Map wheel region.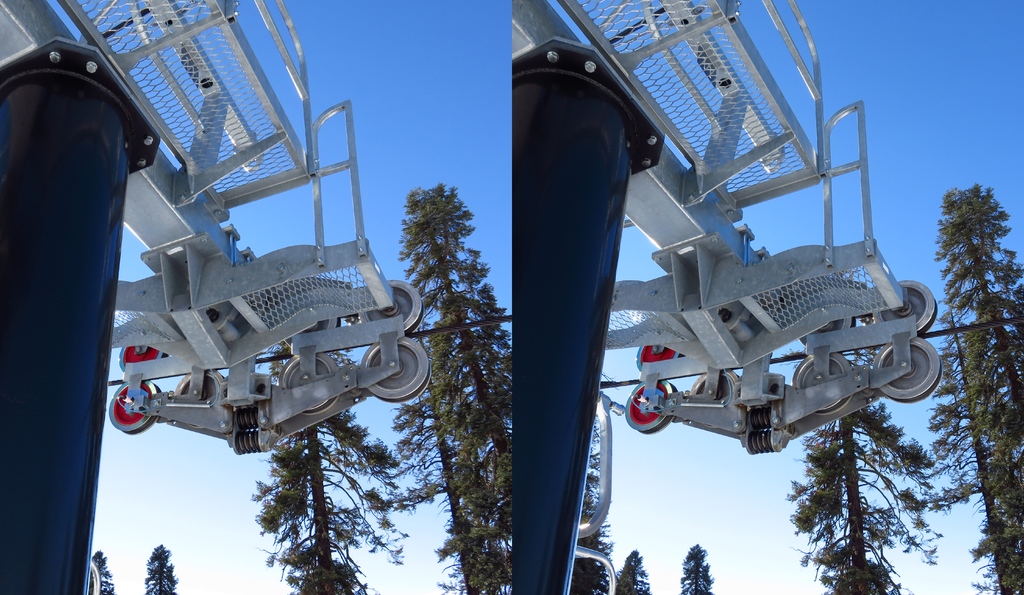
Mapped to 109/381/160/433.
